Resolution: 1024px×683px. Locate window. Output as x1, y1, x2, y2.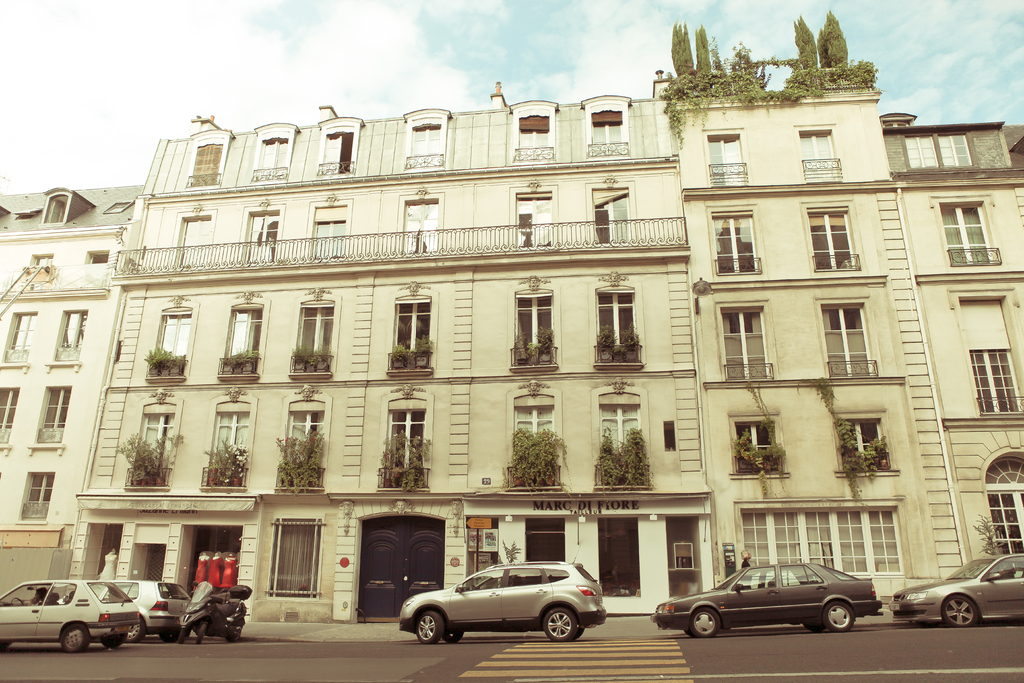
58, 304, 85, 365.
